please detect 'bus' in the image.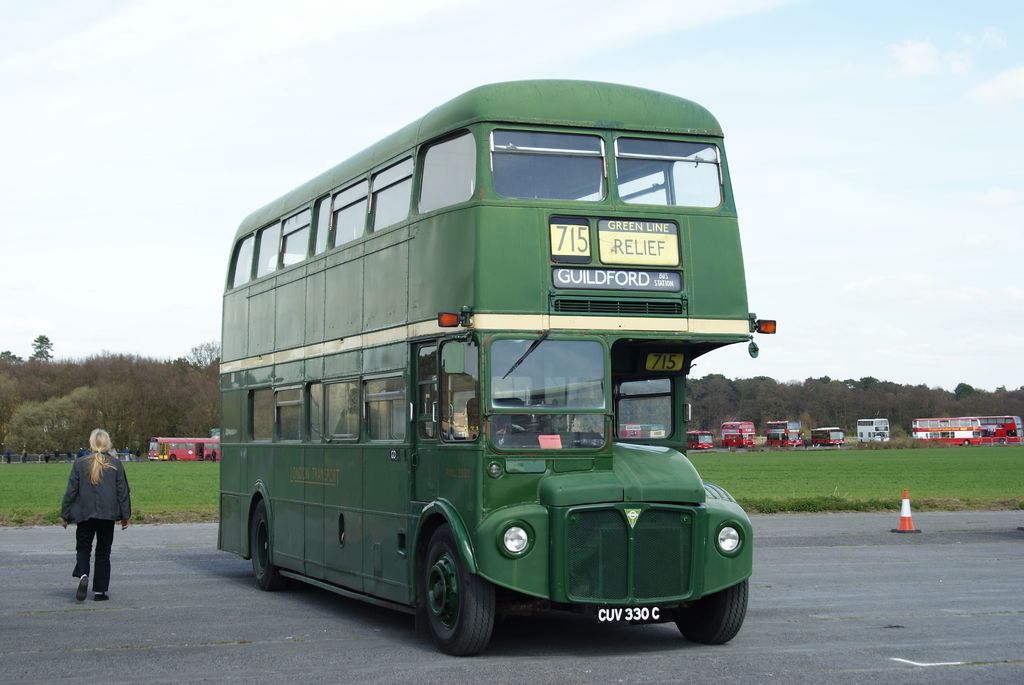
detection(722, 420, 753, 448).
